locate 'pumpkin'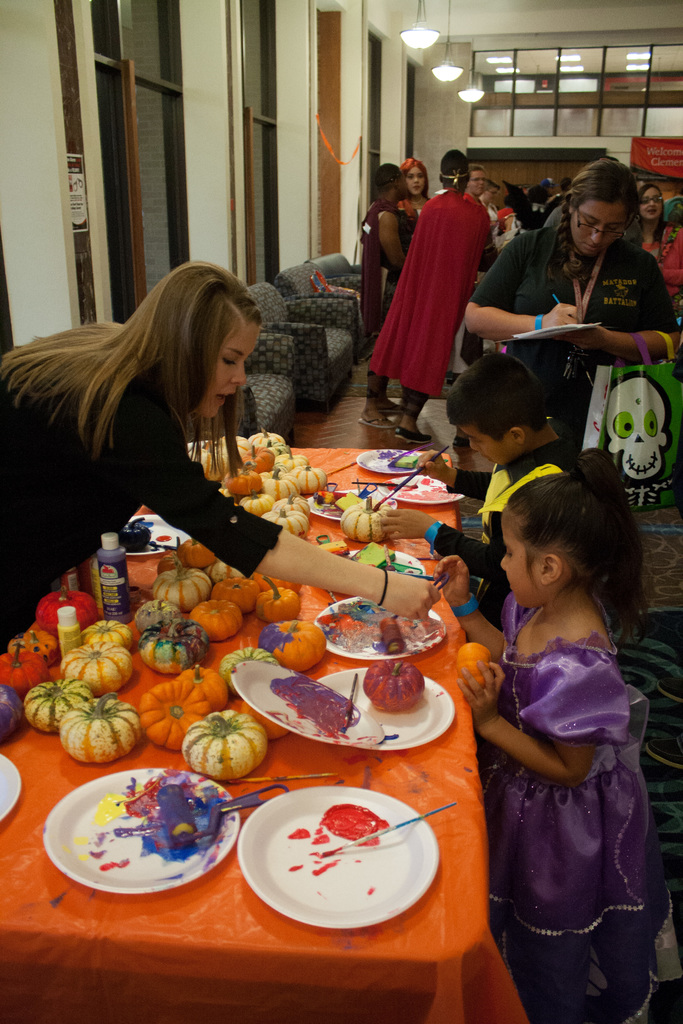
bbox=[265, 445, 294, 456]
